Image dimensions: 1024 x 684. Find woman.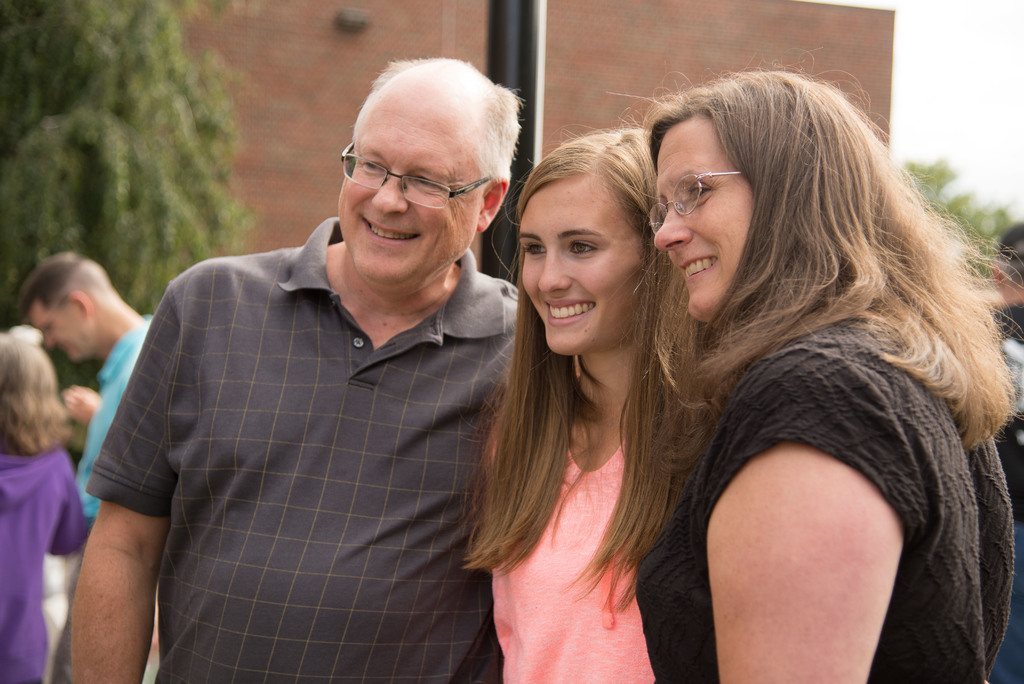
591:27:995:683.
